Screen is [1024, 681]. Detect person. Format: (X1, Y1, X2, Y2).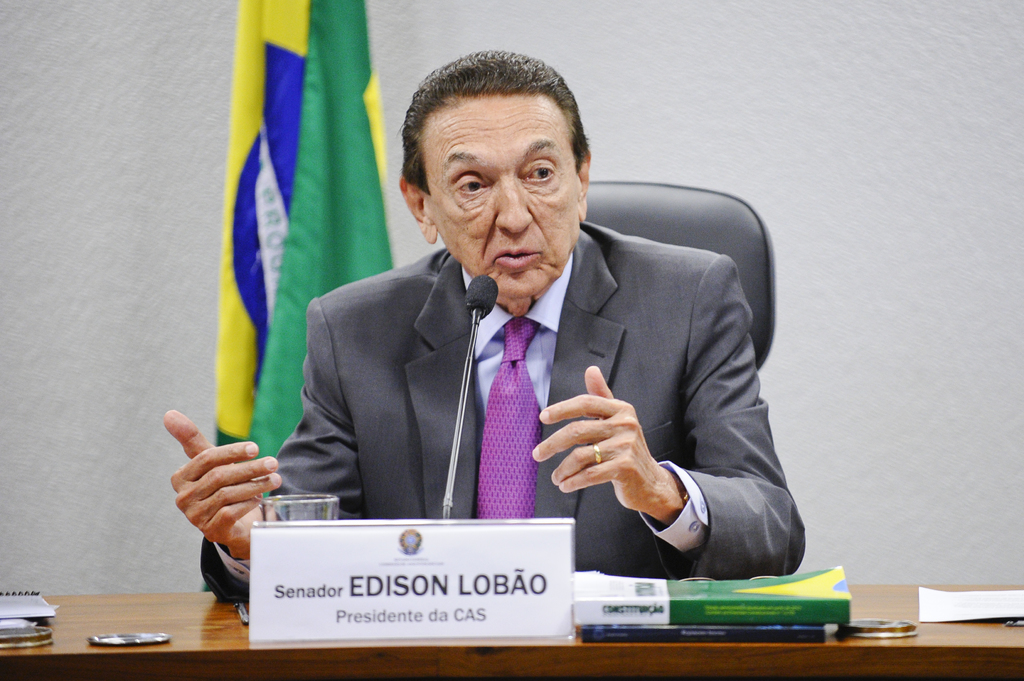
(241, 65, 794, 624).
